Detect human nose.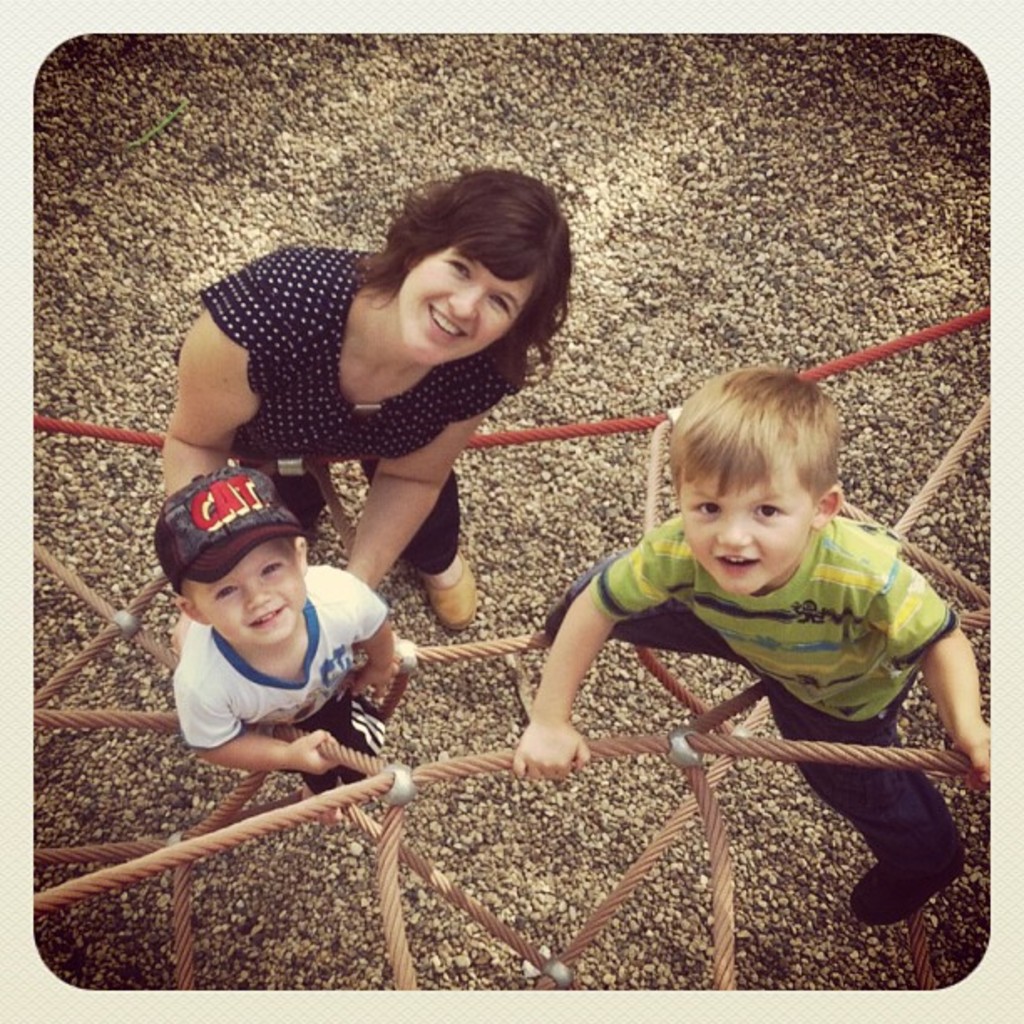
Detected at x1=716, y1=512, x2=751, y2=544.
